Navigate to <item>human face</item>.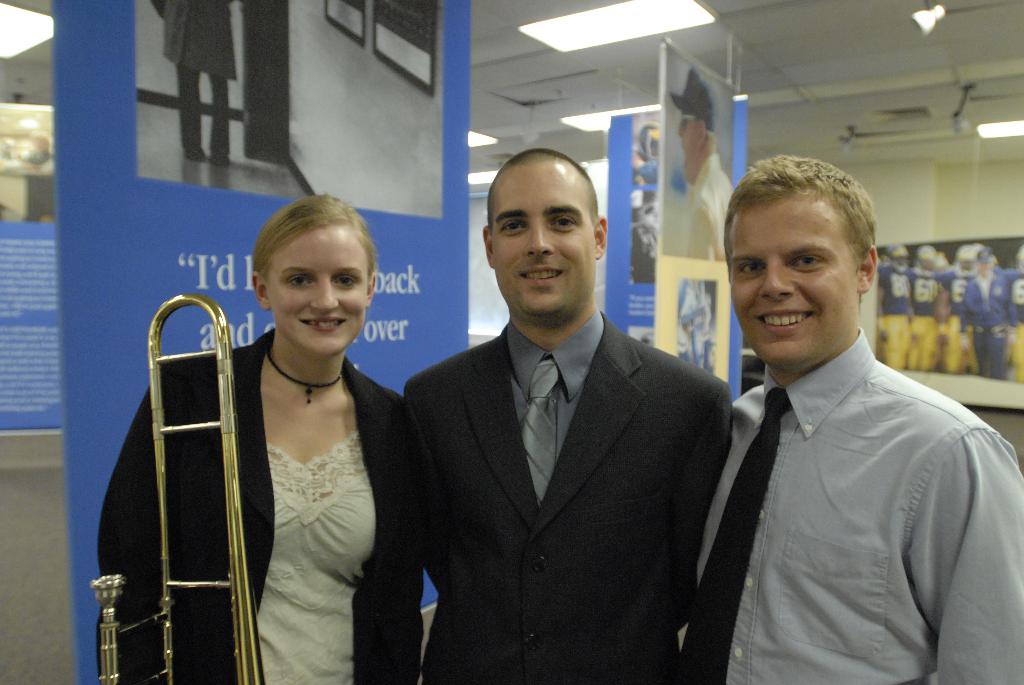
Navigation target: box=[266, 230, 369, 354].
